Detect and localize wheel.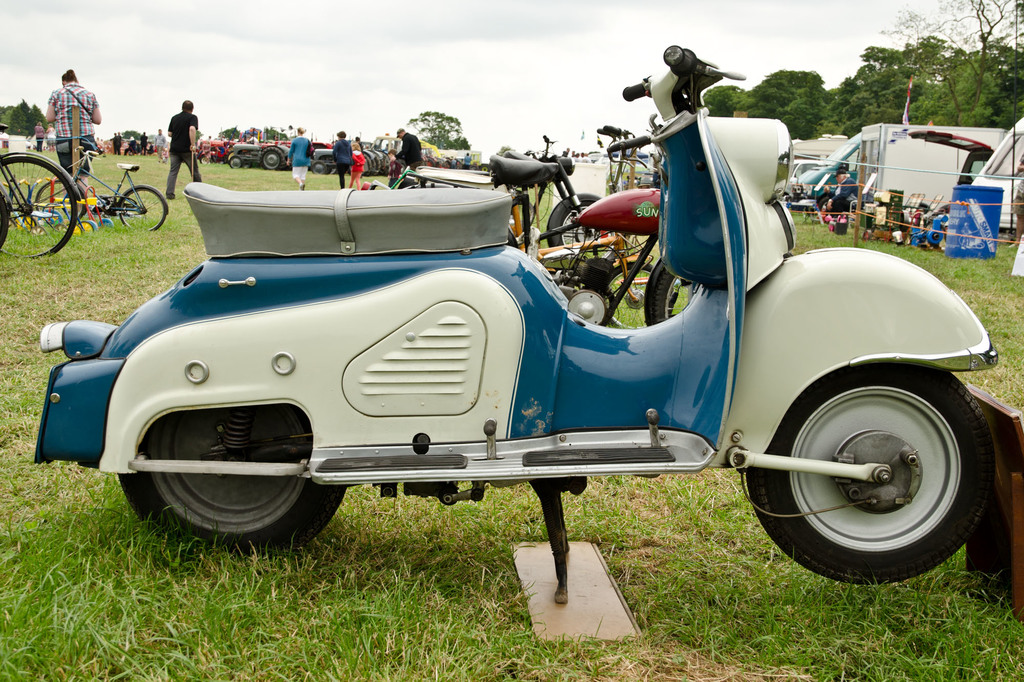
Localized at pyautogui.locateOnScreen(47, 220, 69, 232).
